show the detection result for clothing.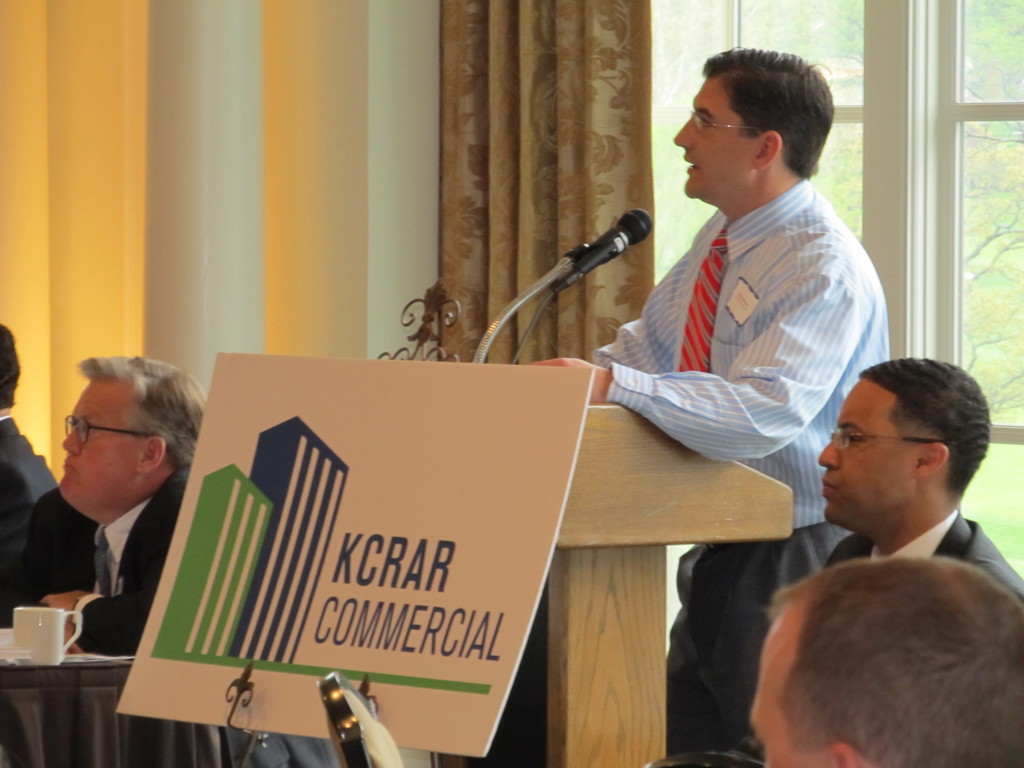
<bbox>824, 506, 1023, 596</bbox>.
